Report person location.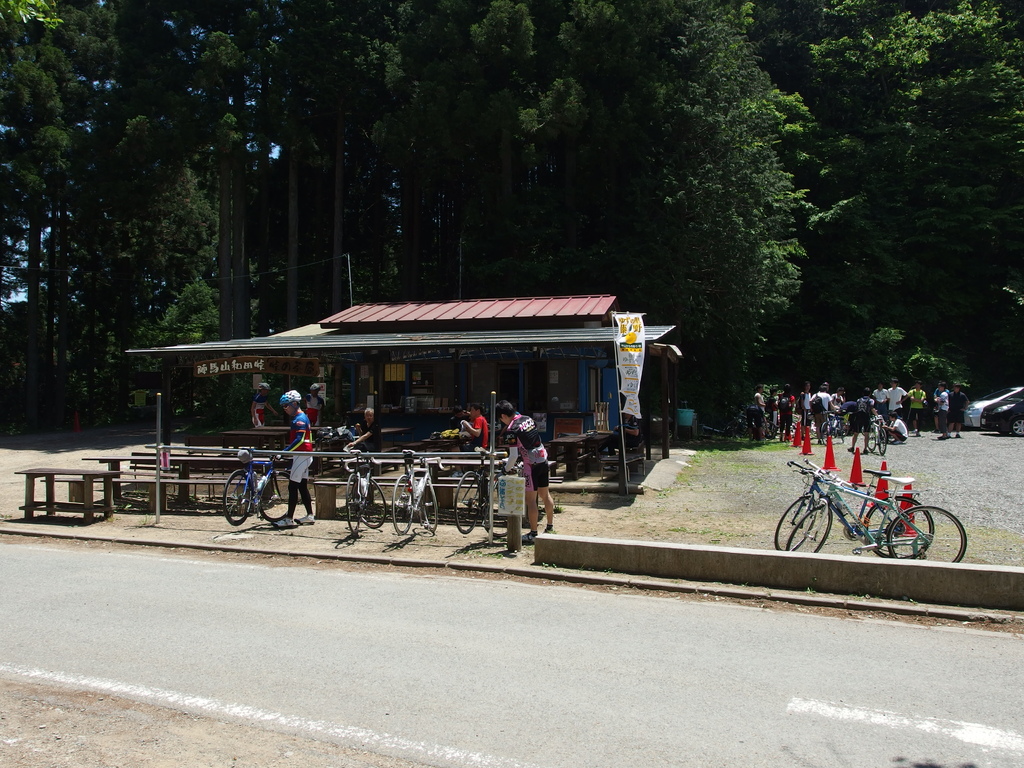
Report: <box>929,380,950,438</box>.
